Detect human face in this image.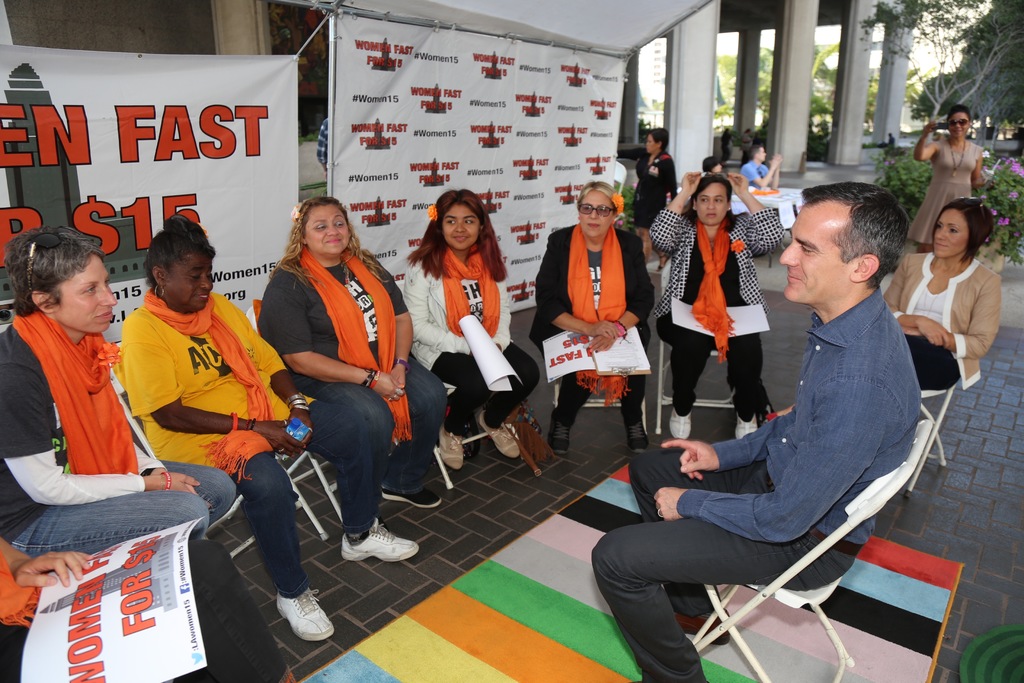
Detection: 695, 184, 730, 226.
